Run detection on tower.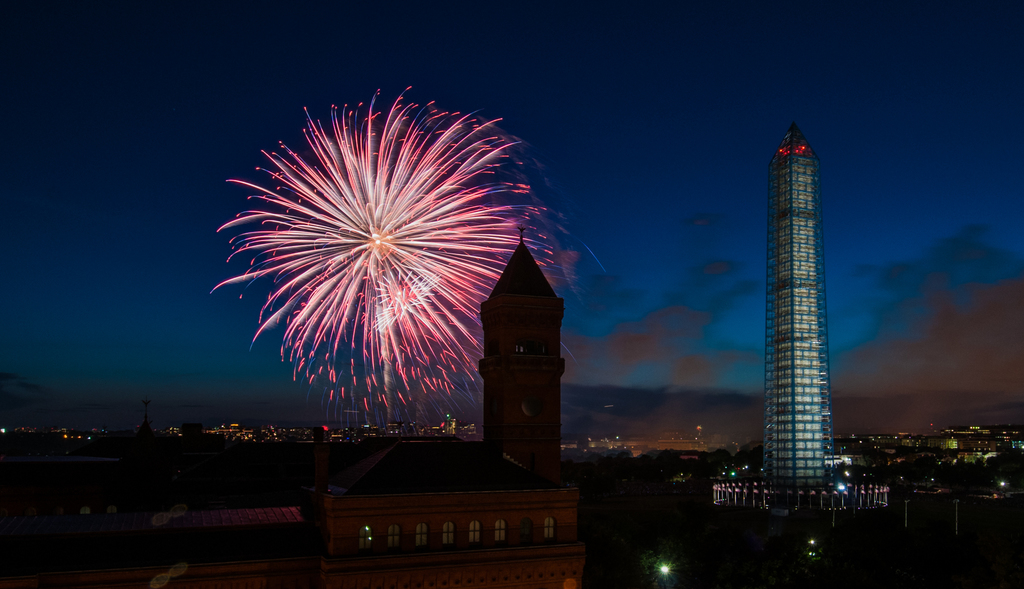
Result: box=[484, 241, 565, 472].
